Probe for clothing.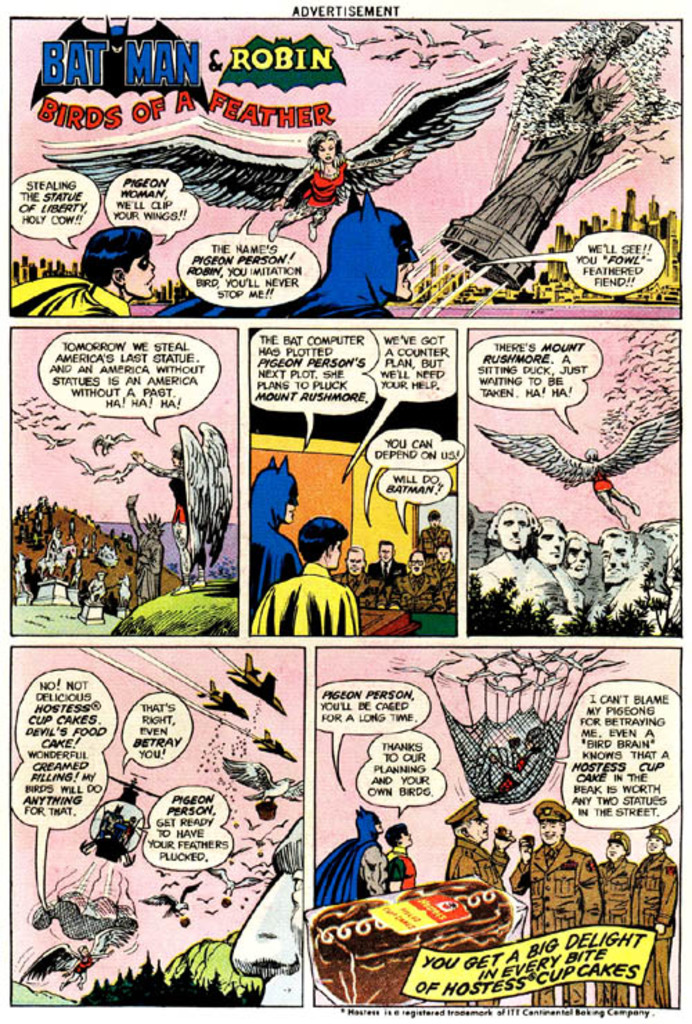
Probe result: <bbox>598, 866, 637, 1005</bbox>.
